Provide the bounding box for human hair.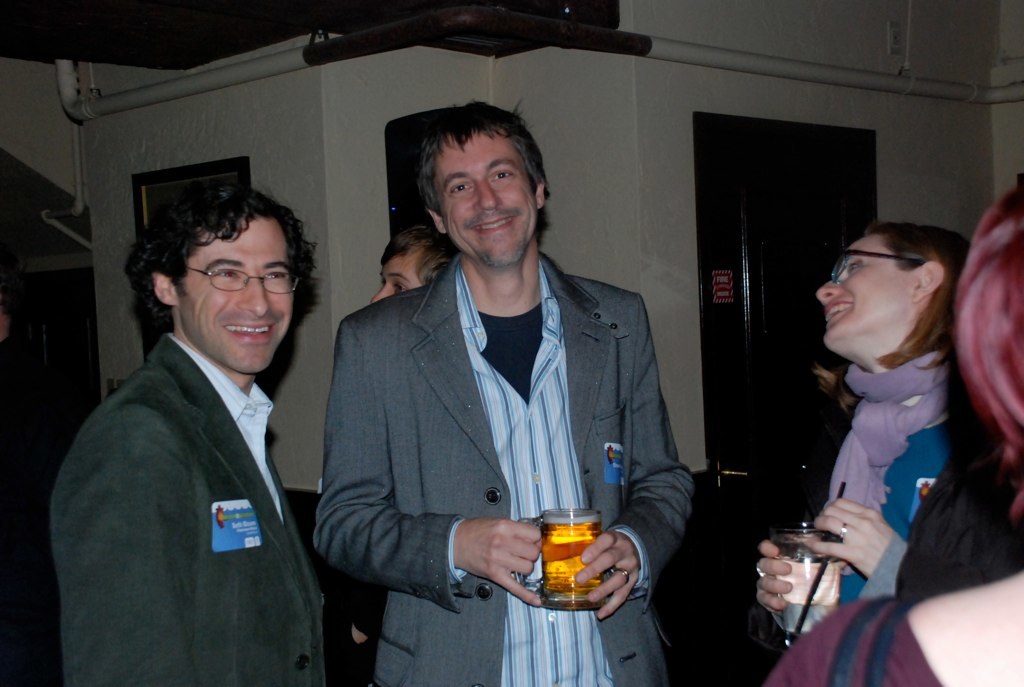
(x1=127, y1=190, x2=324, y2=327).
